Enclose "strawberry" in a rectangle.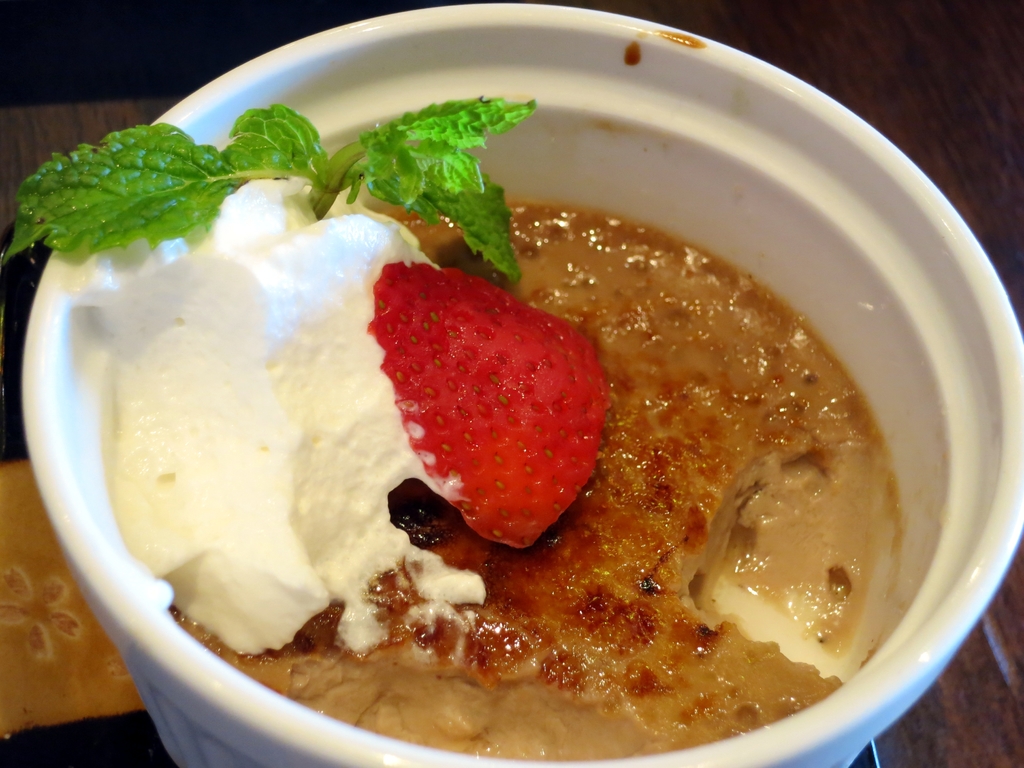
364 259 598 547.
